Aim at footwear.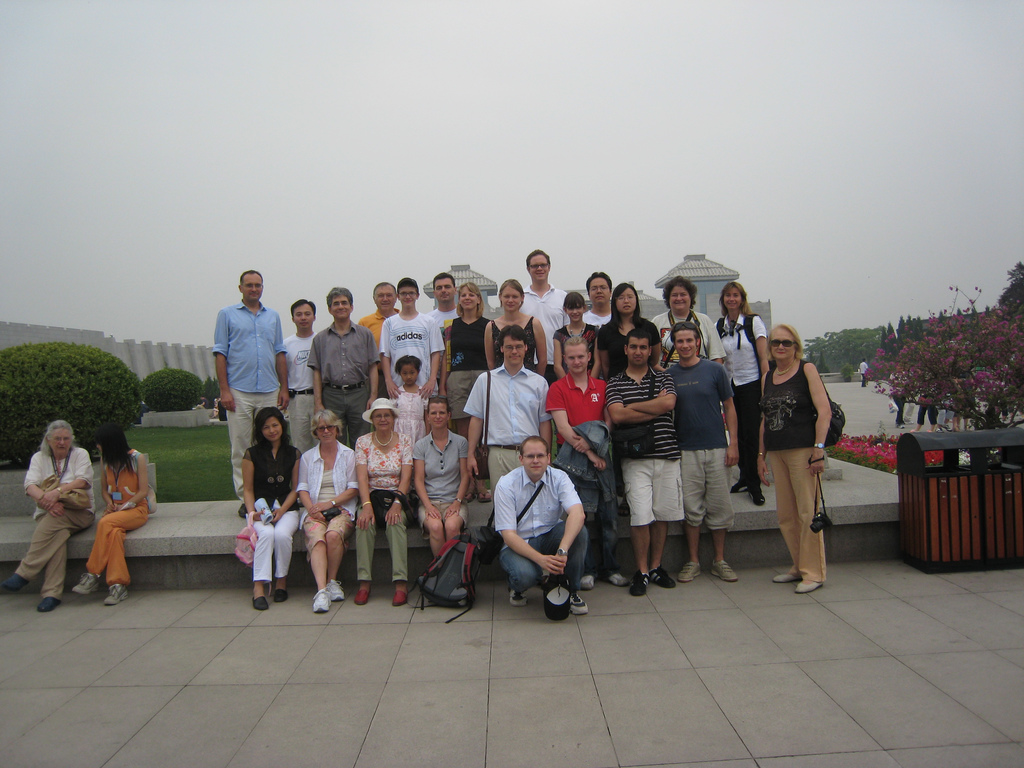
Aimed at x1=730, y1=478, x2=749, y2=494.
